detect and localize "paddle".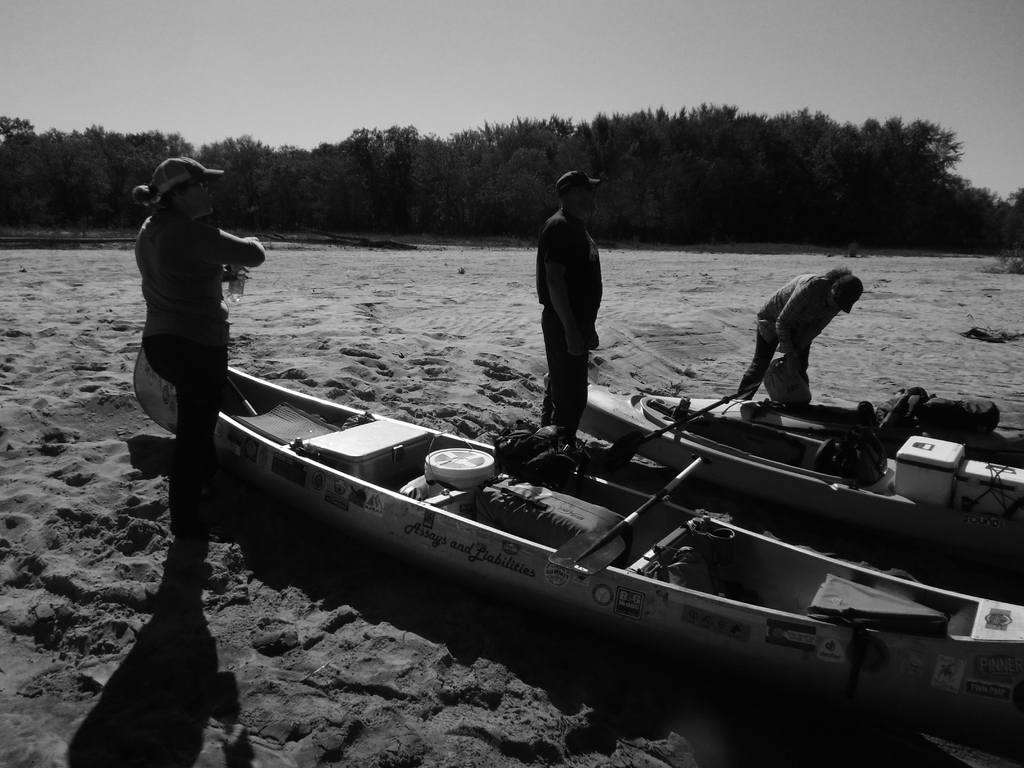
Localized at left=548, top=449, right=710, bottom=577.
